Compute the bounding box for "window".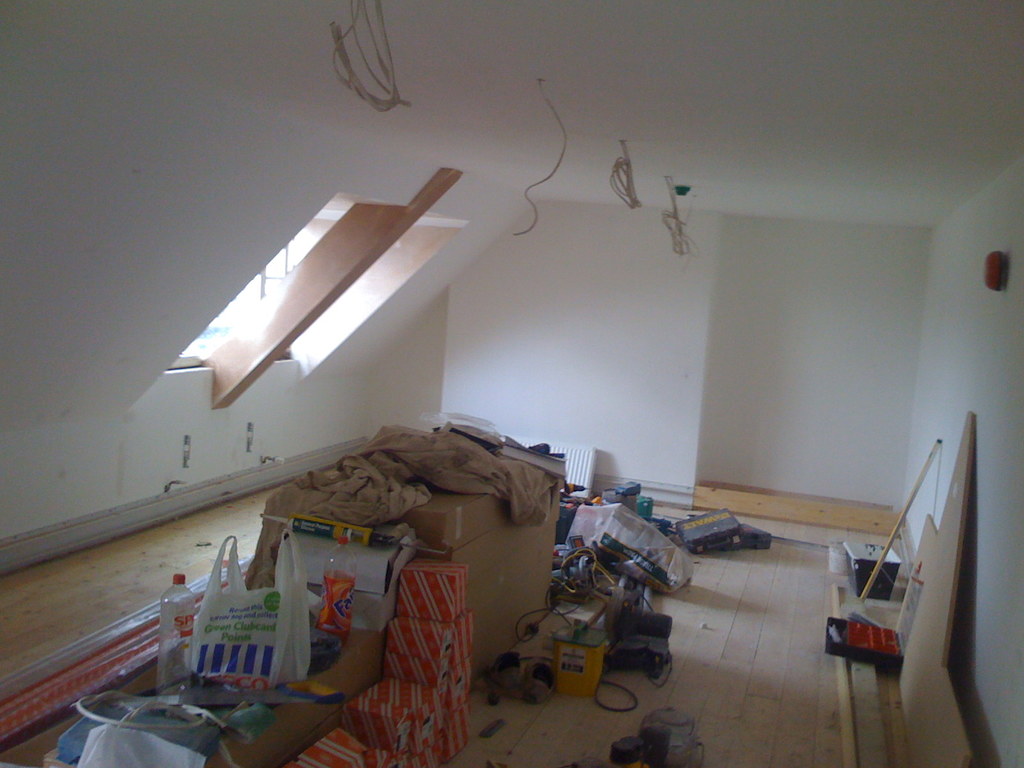
134, 190, 473, 412.
